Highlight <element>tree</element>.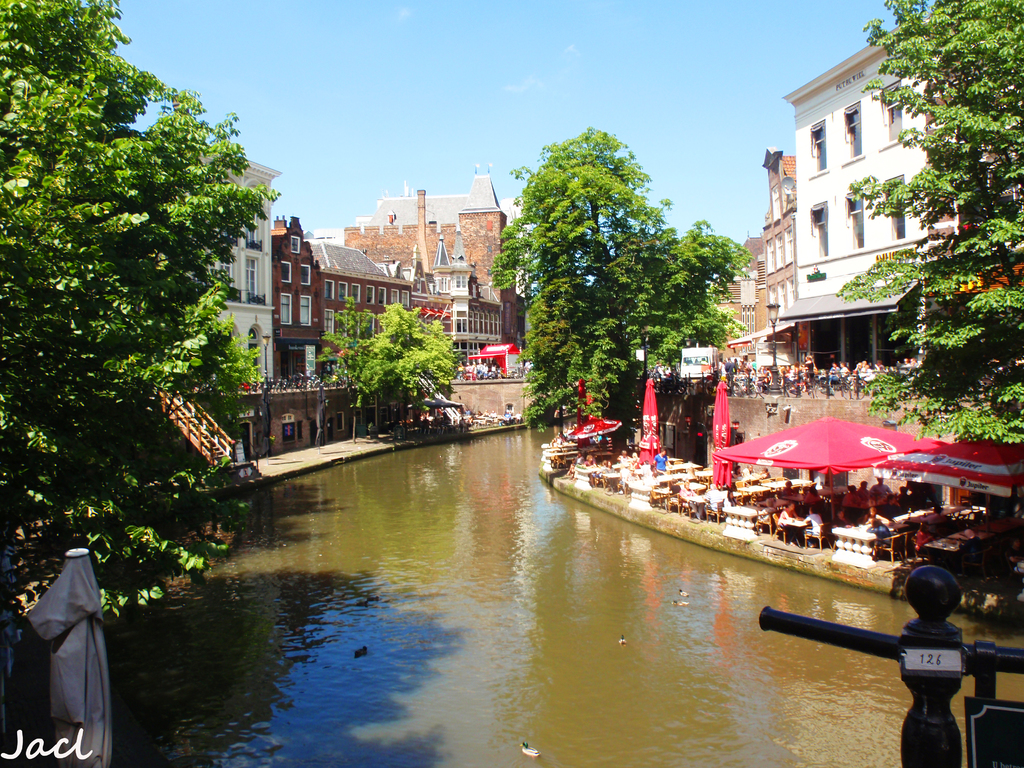
Highlighted region: locate(829, 11, 1023, 440).
